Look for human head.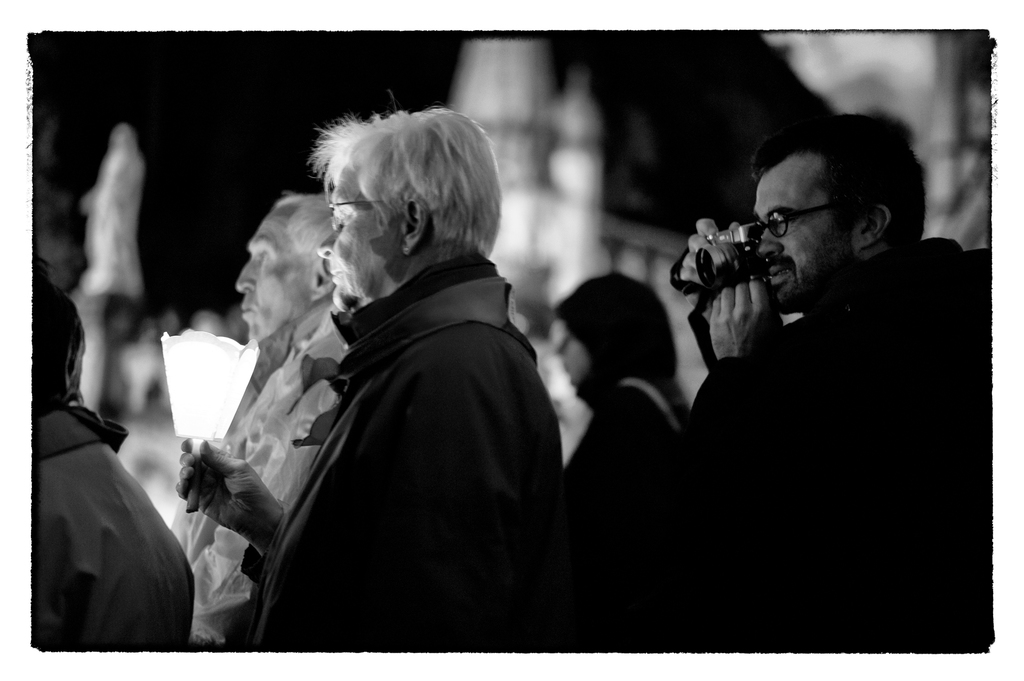
Found: BBox(236, 197, 332, 335).
